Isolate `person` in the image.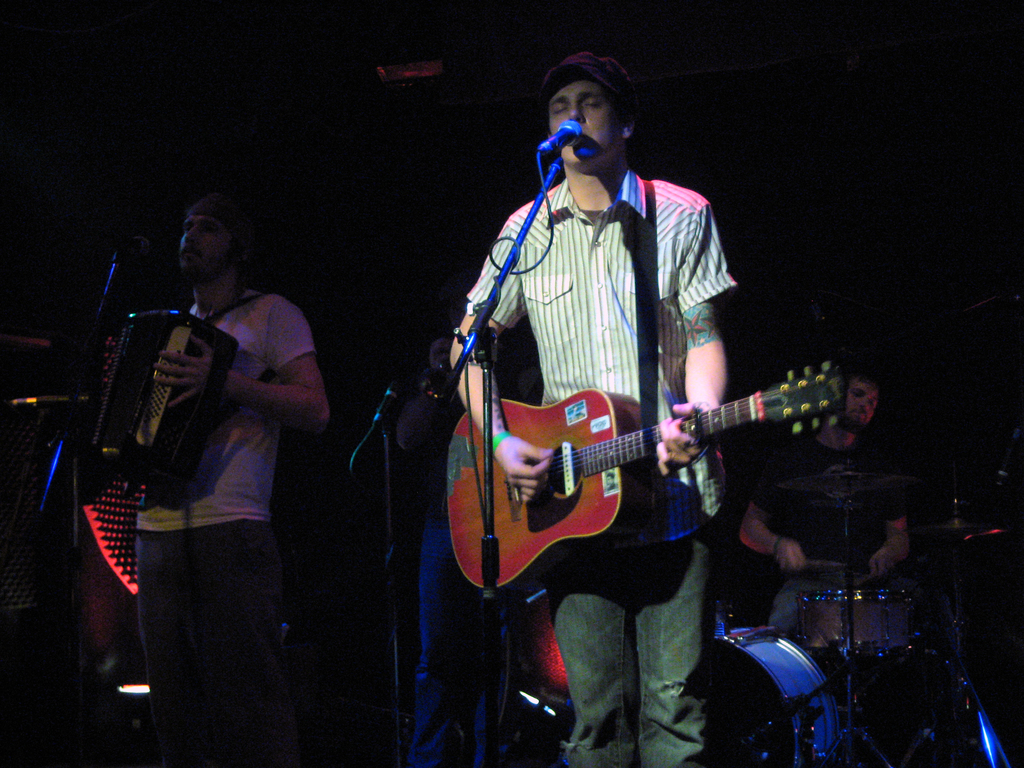
Isolated region: [left=86, top=175, right=334, bottom=767].
